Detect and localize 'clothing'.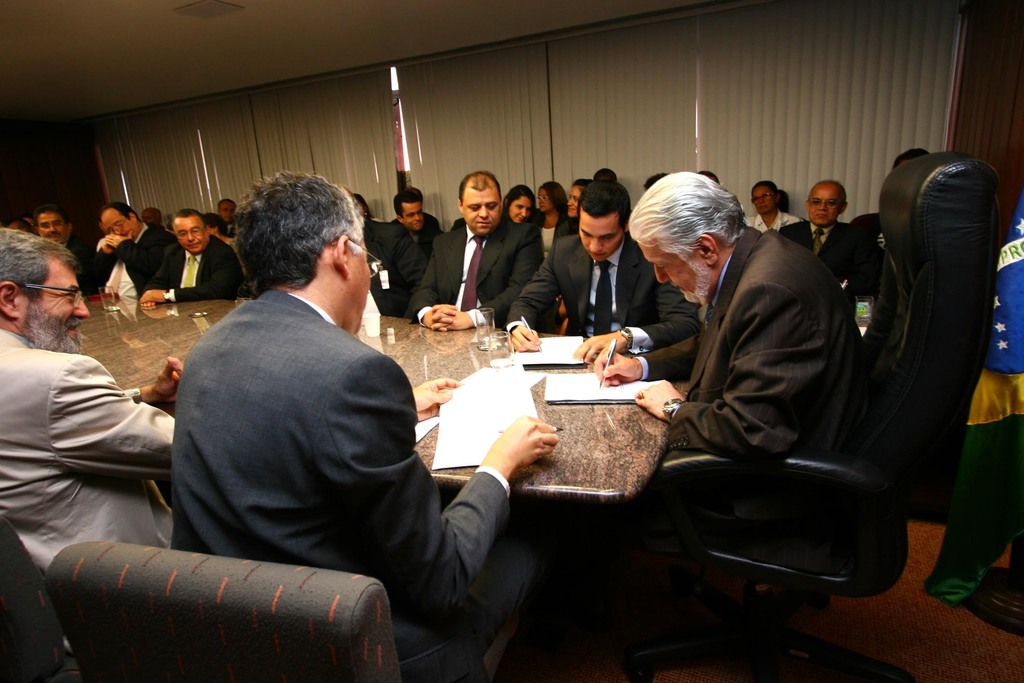
Localized at box=[86, 225, 184, 306].
